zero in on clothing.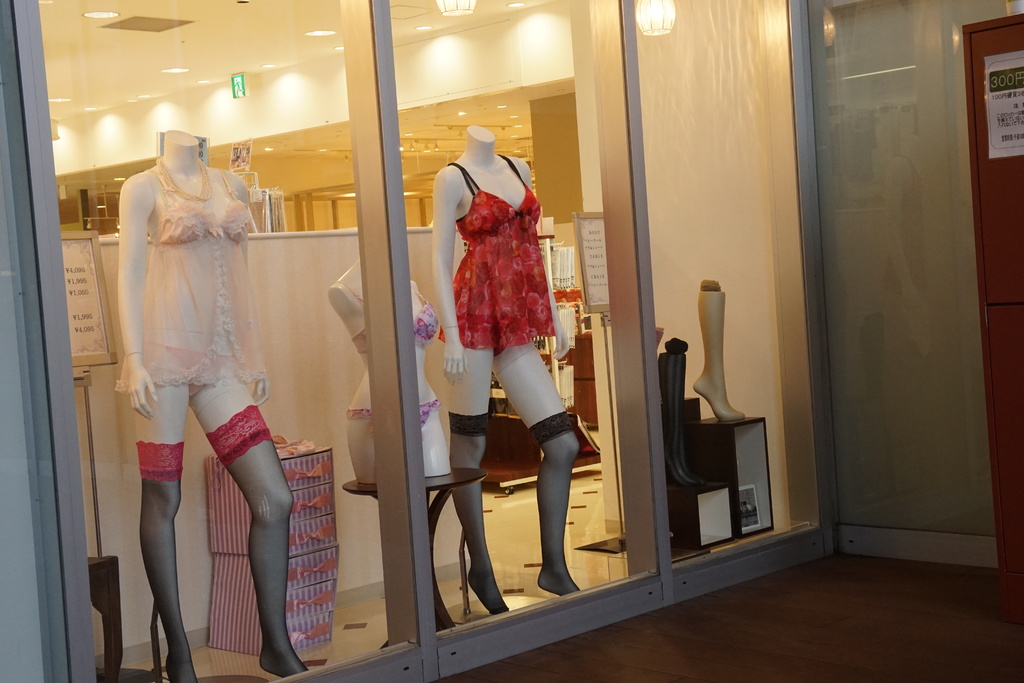
Zeroed in: x1=138, y1=443, x2=198, y2=682.
